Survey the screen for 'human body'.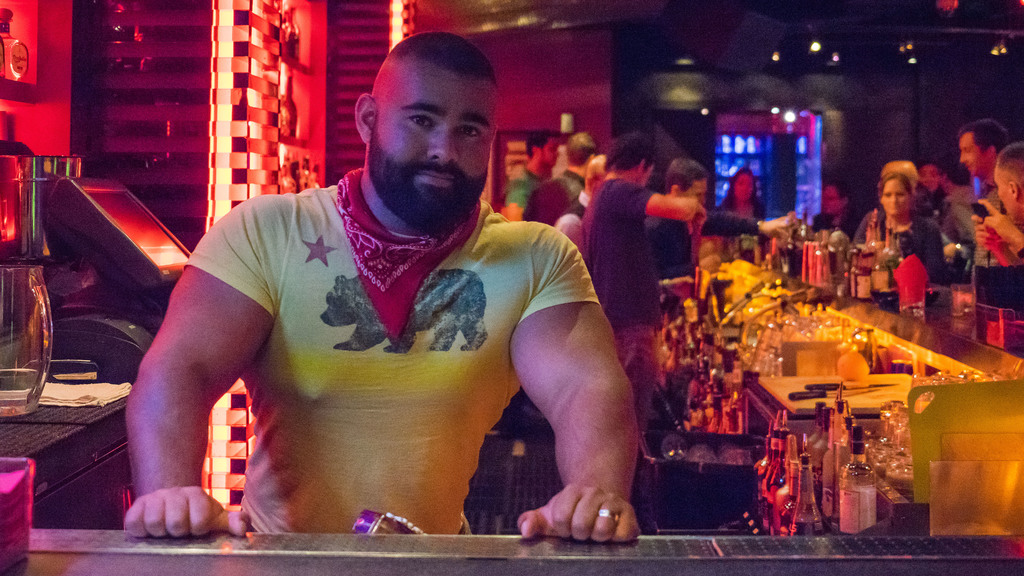
Survey found: bbox=[118, 63, 652, 556].
